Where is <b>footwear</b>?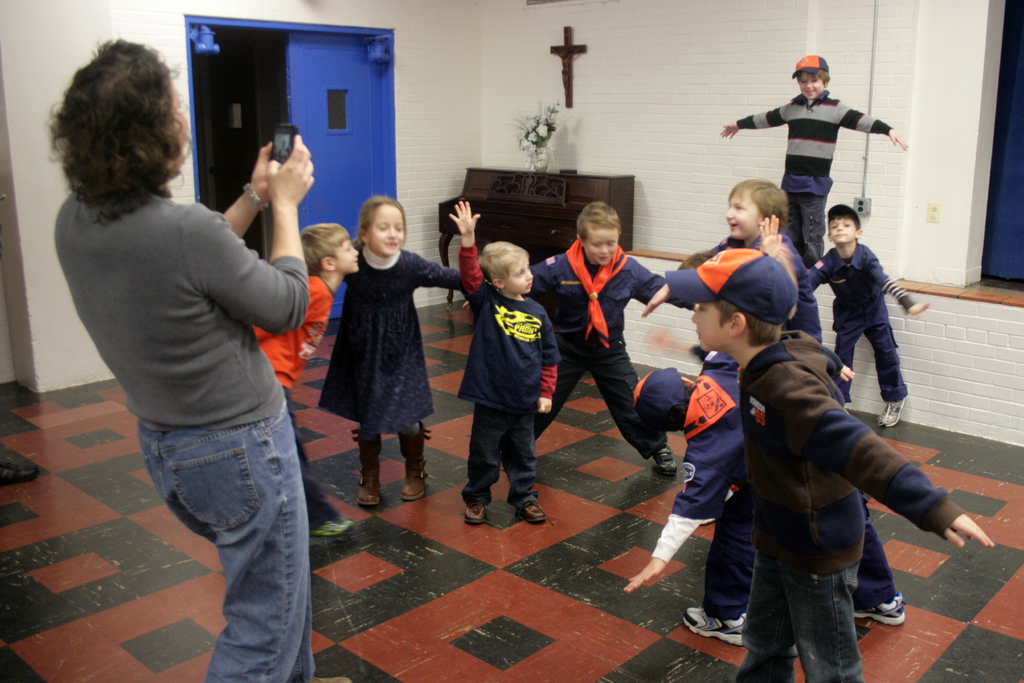
{"x1": 397, "y1": 423, "x2": 436, "y2": 502}.
